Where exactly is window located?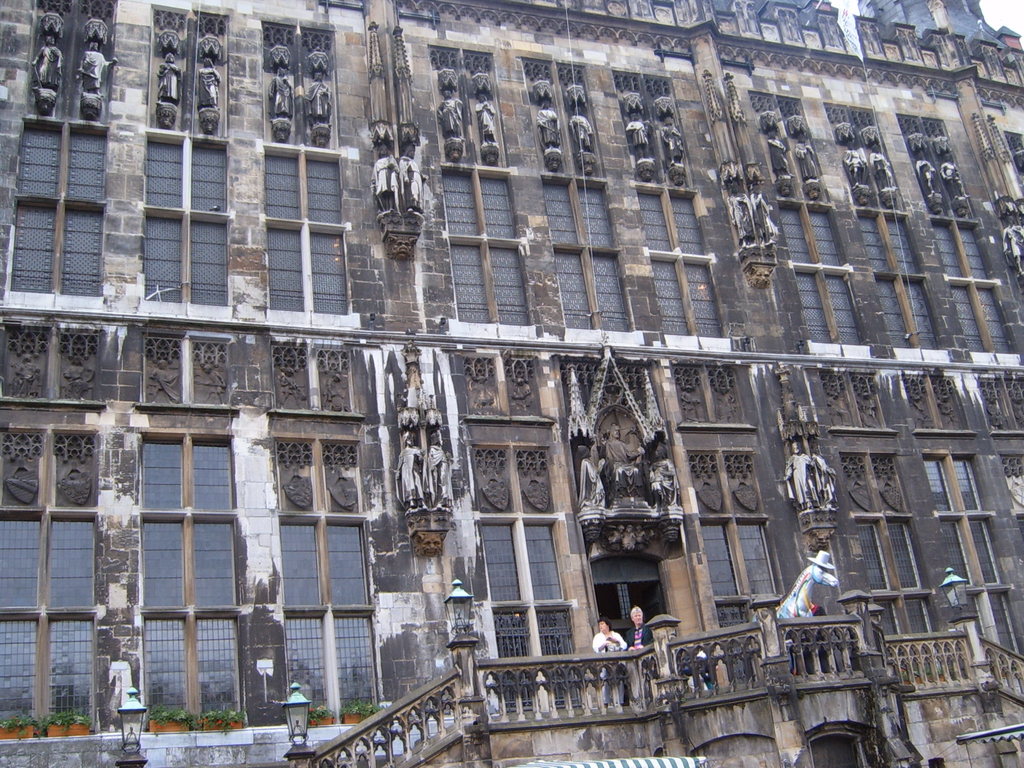
Its bounding box is BBox(265, 140, 348, 319).
